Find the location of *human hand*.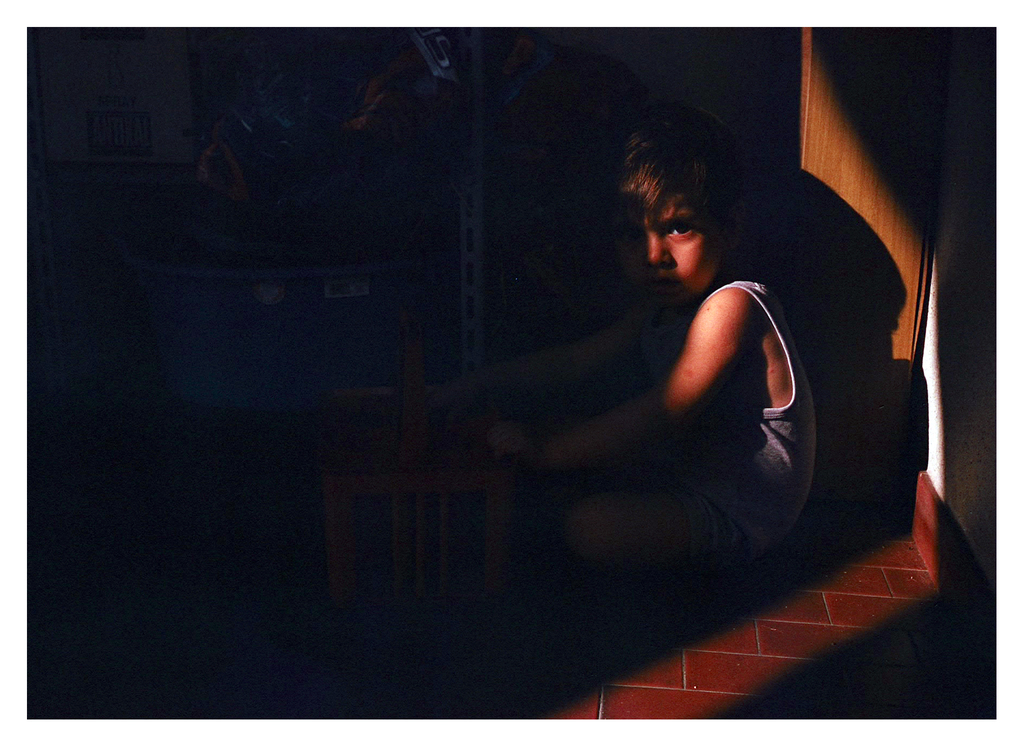
Location: BBox(426, 382, 492, 417).
